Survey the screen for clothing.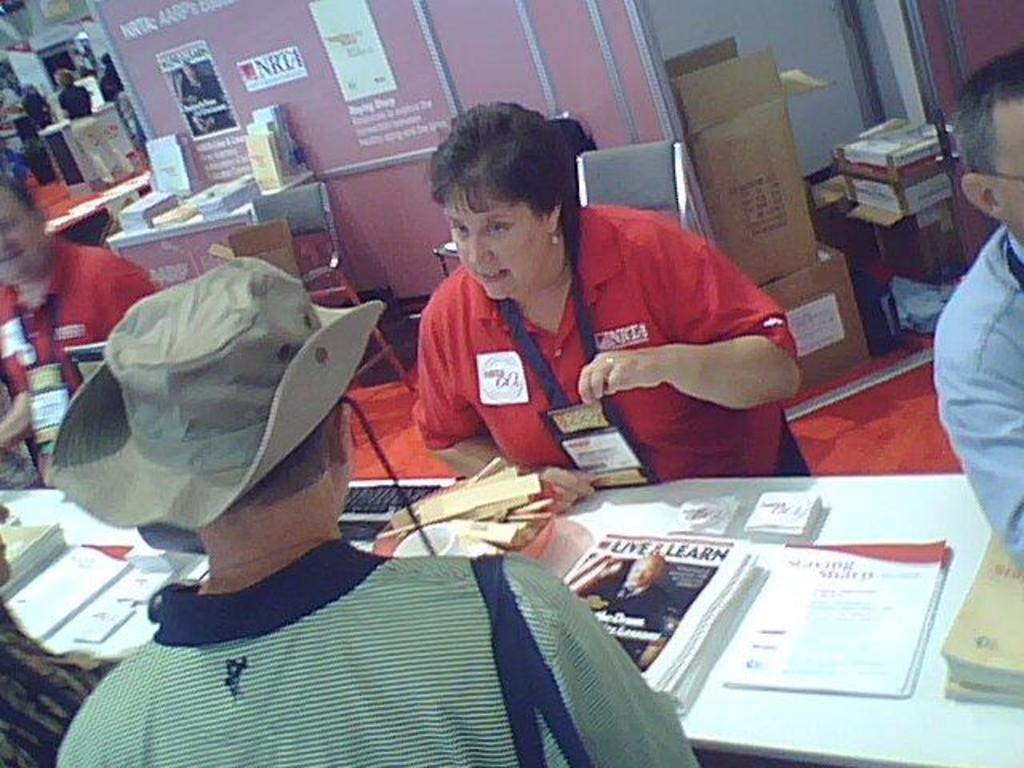
Survey found: box(0, 618, 96, 766).
